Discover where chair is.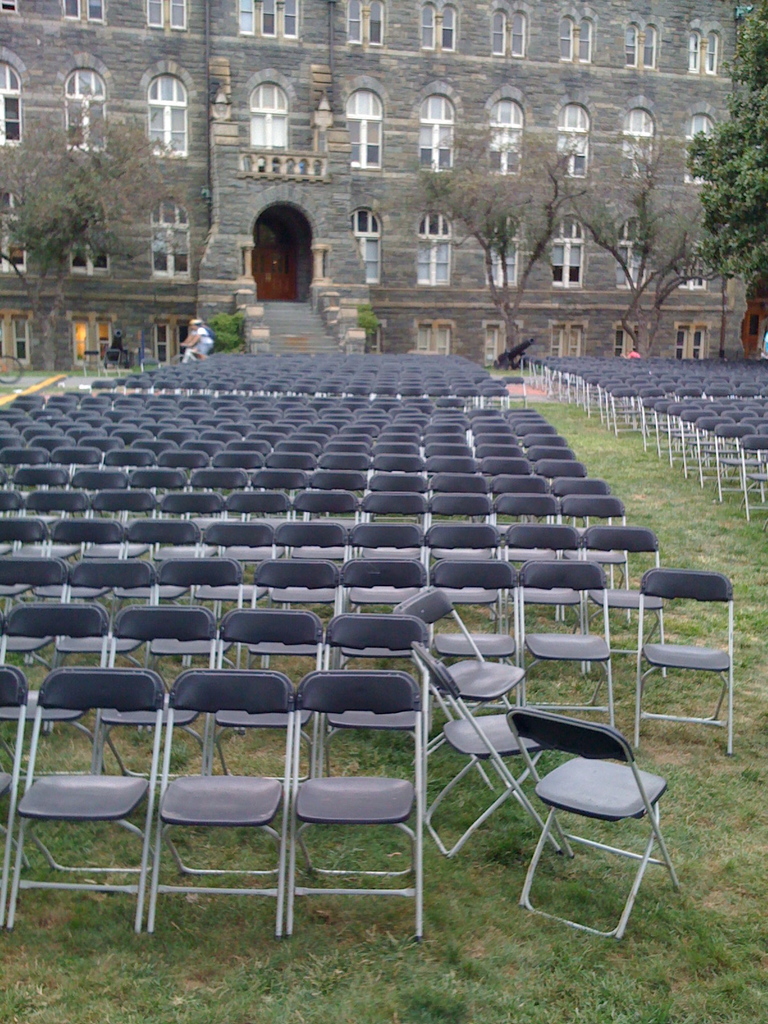
Discovered at [7,665,168,931].
